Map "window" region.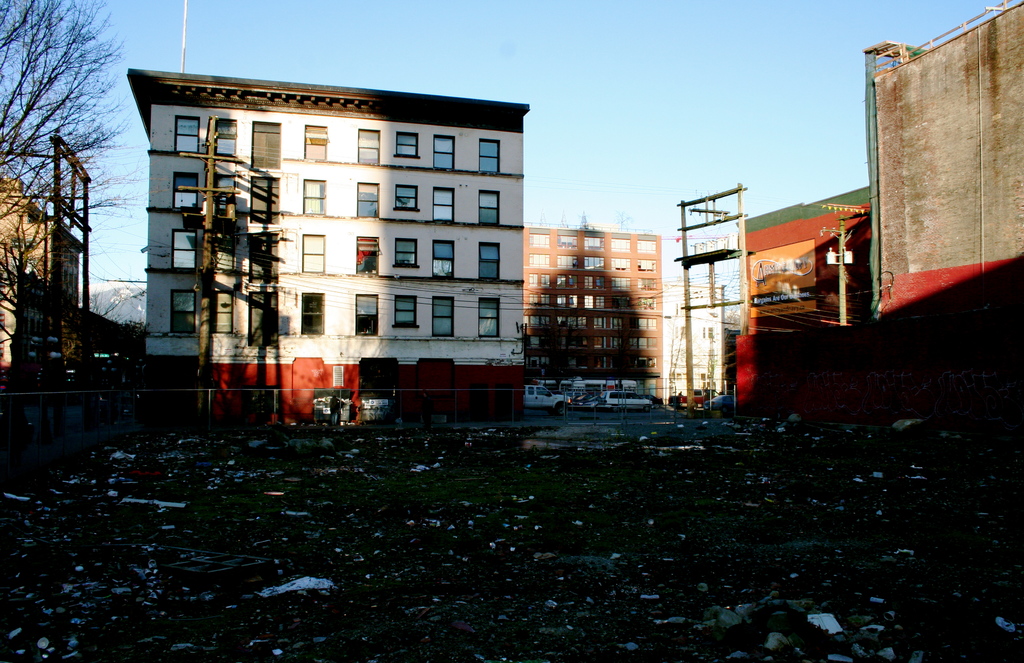
Mapped to bbox=(433, 298, 455, 337).
